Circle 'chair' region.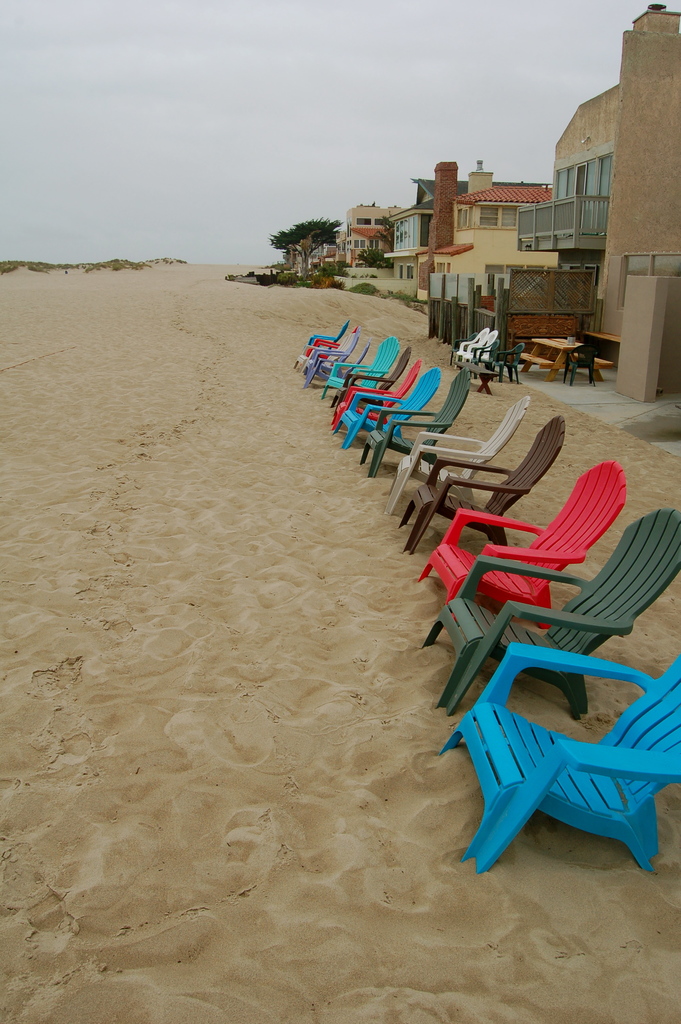
Region: (464, 330, 496, 376).
